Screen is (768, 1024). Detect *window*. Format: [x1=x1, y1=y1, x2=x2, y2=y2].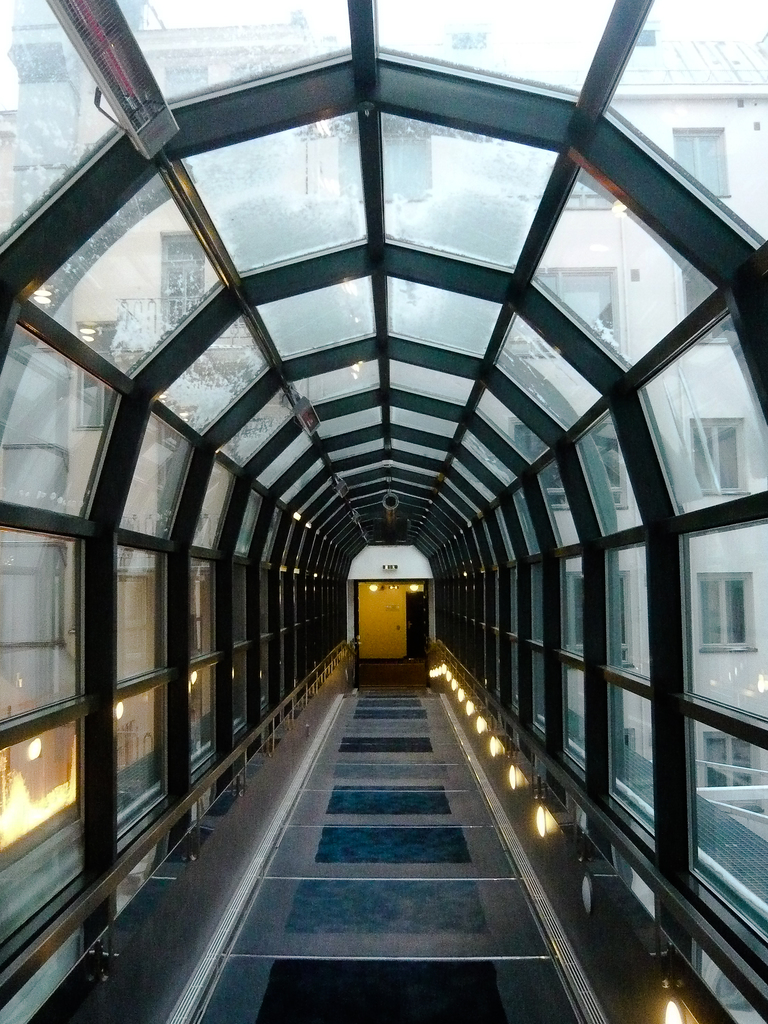
[x1=687, y1=418, x2=748, y2=495].
